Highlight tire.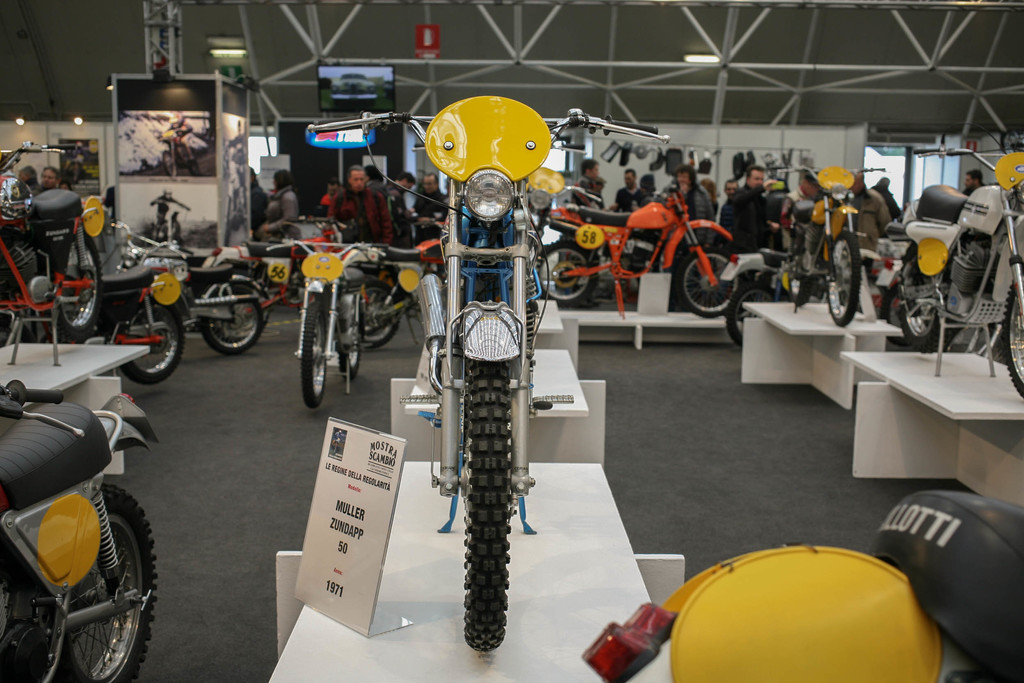
Highlighted region: <bbox>184, 151, 199, 176</bbox>.
